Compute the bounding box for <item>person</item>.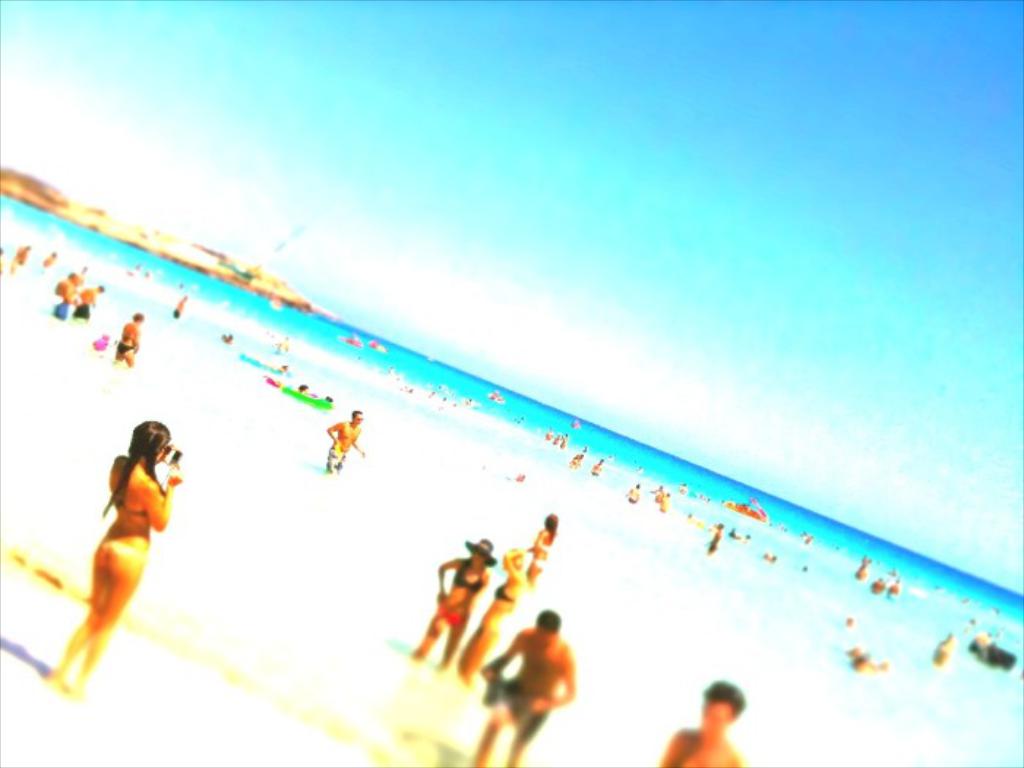
bbox=[470, 607, 578, 767].
